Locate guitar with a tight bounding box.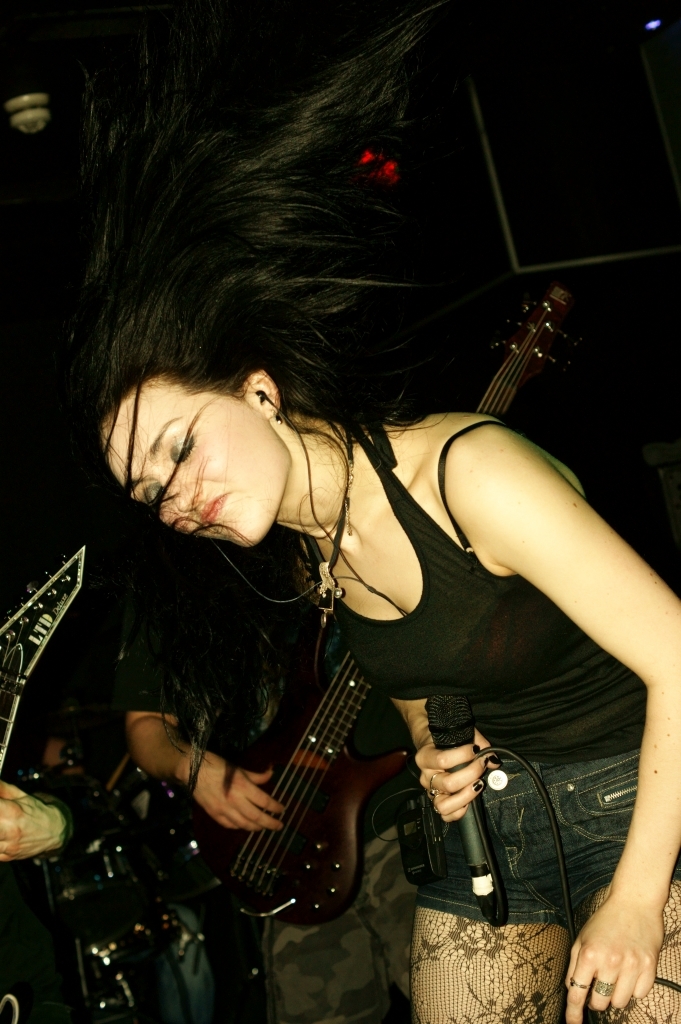
x1=0 y1=542 x2=90 y2=1023.
